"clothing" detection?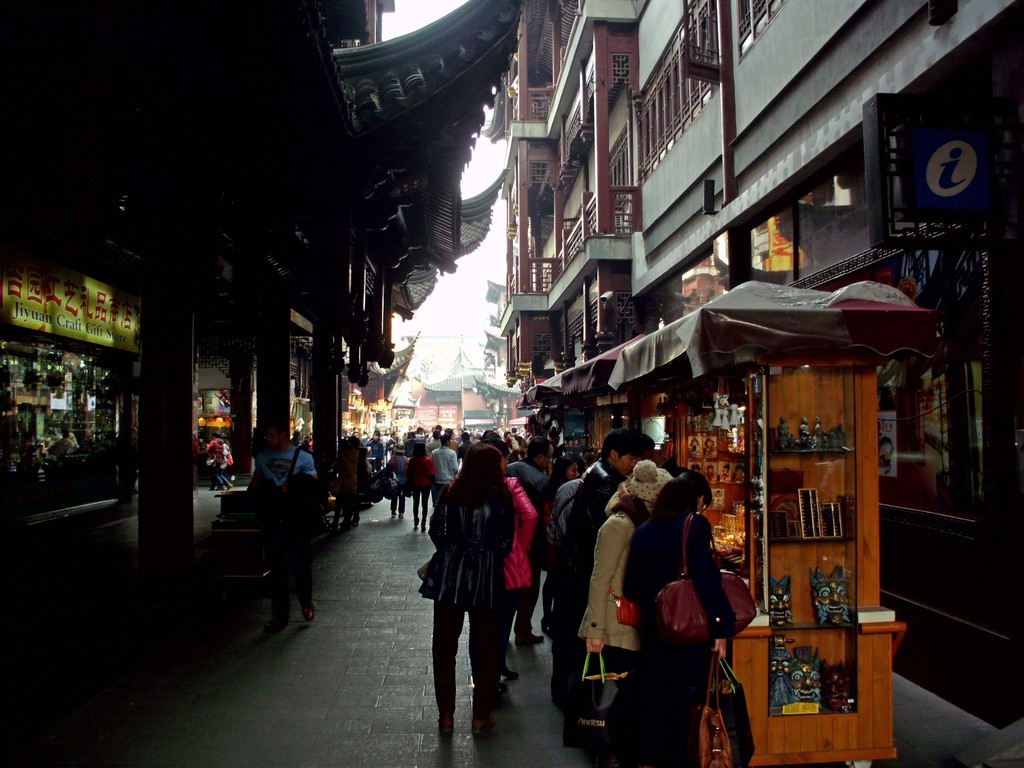
(248,439,317,616)
